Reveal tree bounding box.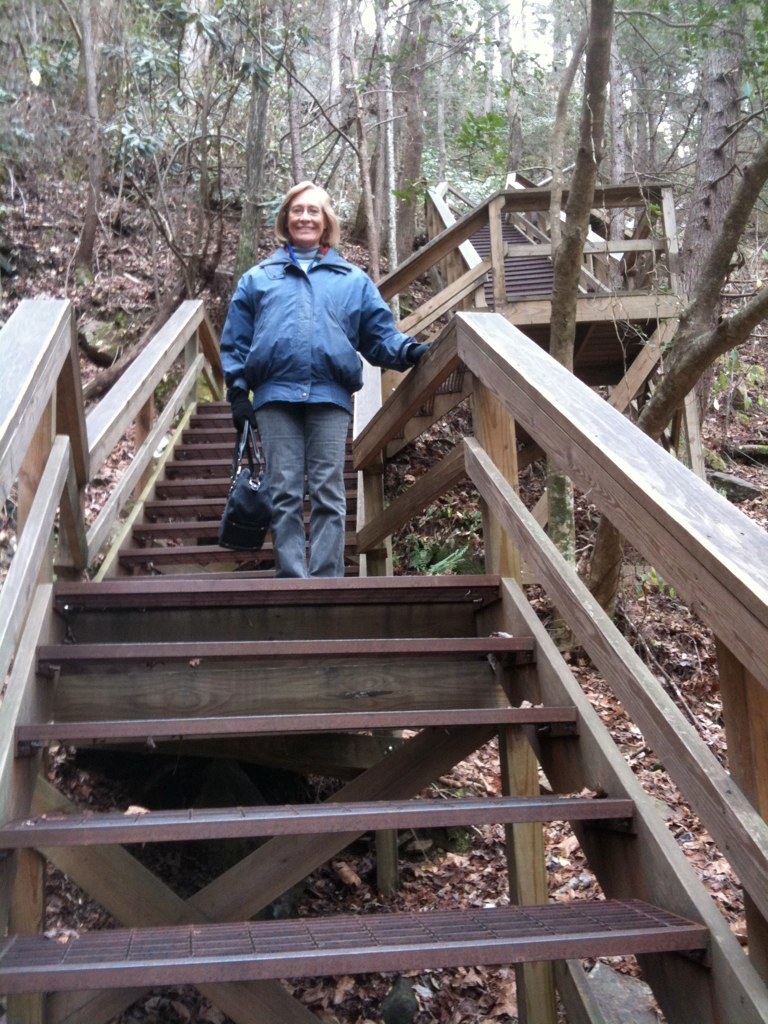
Revealed: {"x1": 53, "y1": 0, "x2": 105, "y2": 252}.
